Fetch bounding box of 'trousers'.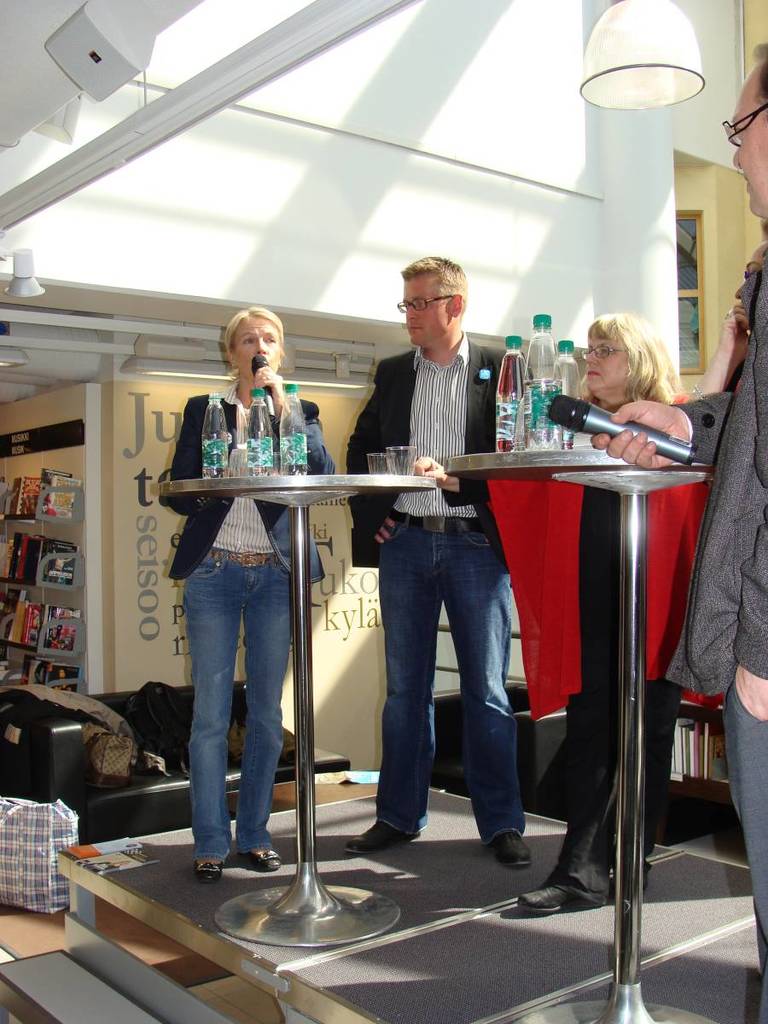
Bbox: [x1=719, y1=676, x2=767, y2=1023].
